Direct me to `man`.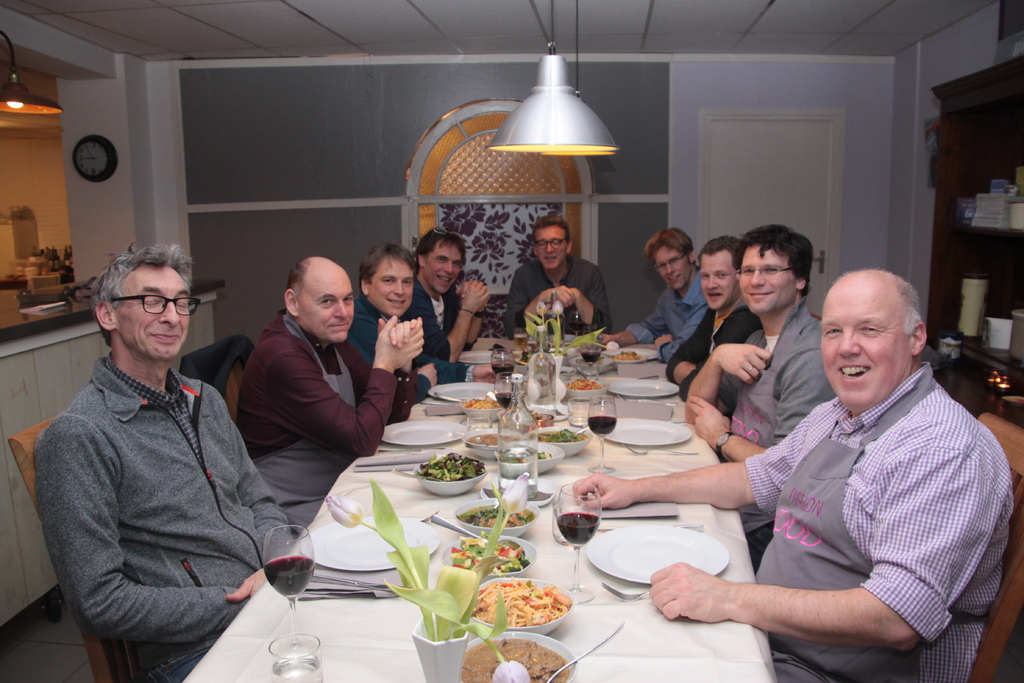
Direction: [35, 247, 295, 682].
